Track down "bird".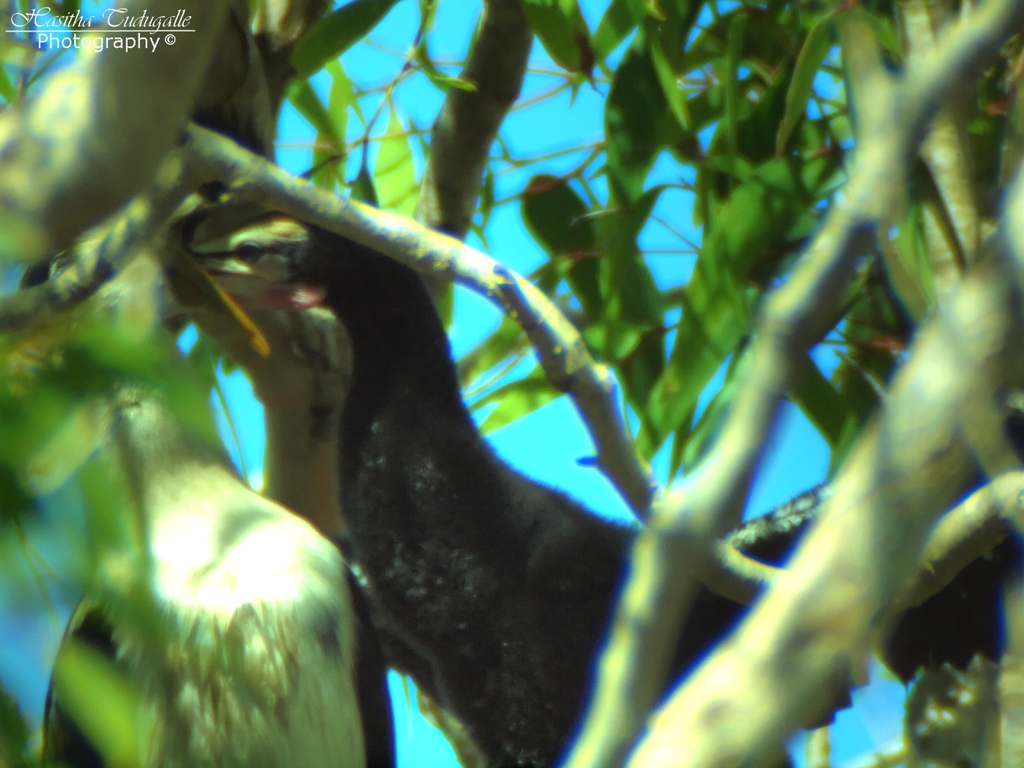
Tracked to x1=40, y1=225, x2=404, y2=767.
